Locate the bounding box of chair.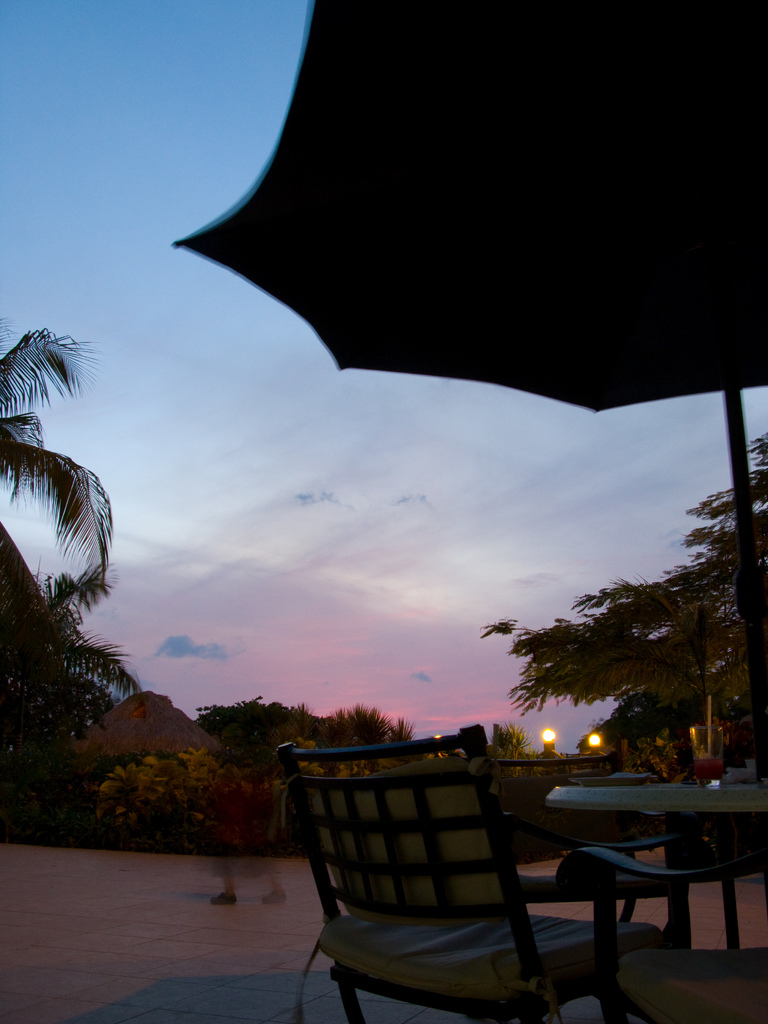
Bounding box: (278,720,698,1023).
